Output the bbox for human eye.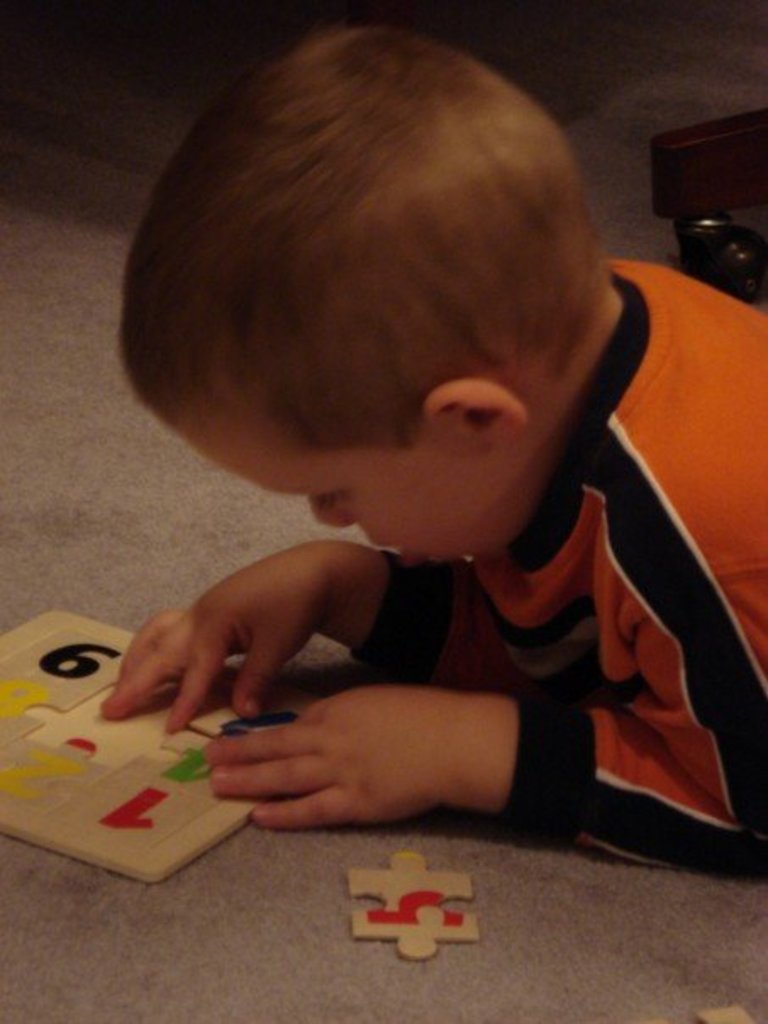
left=314, top=483, right=353, bottom=505.
